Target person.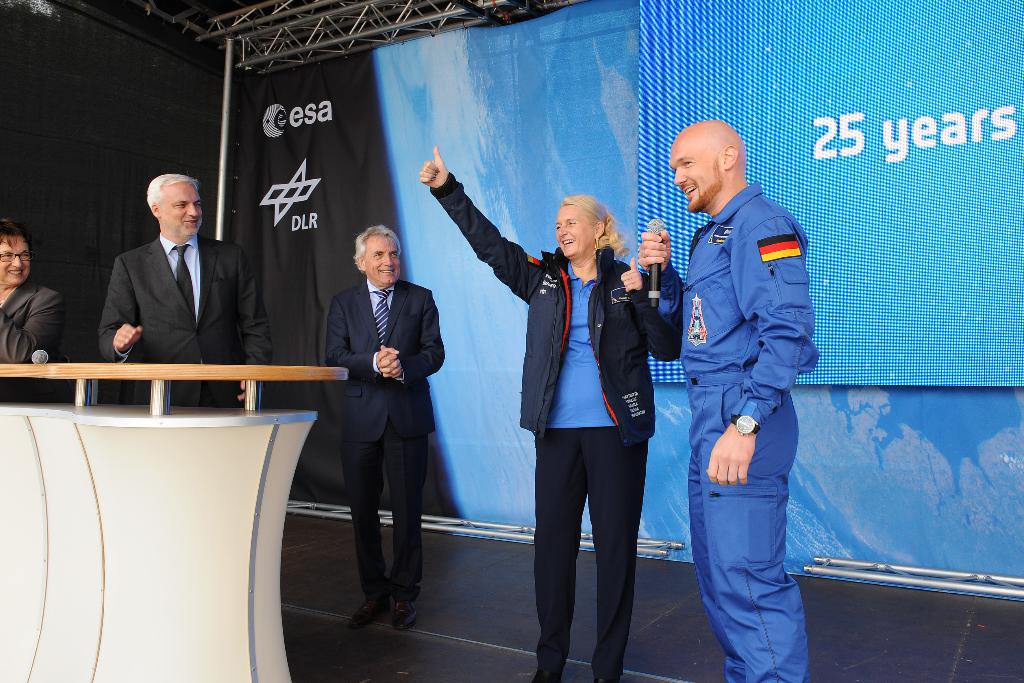
Target region: bbox(0, 220, 64, 403).
